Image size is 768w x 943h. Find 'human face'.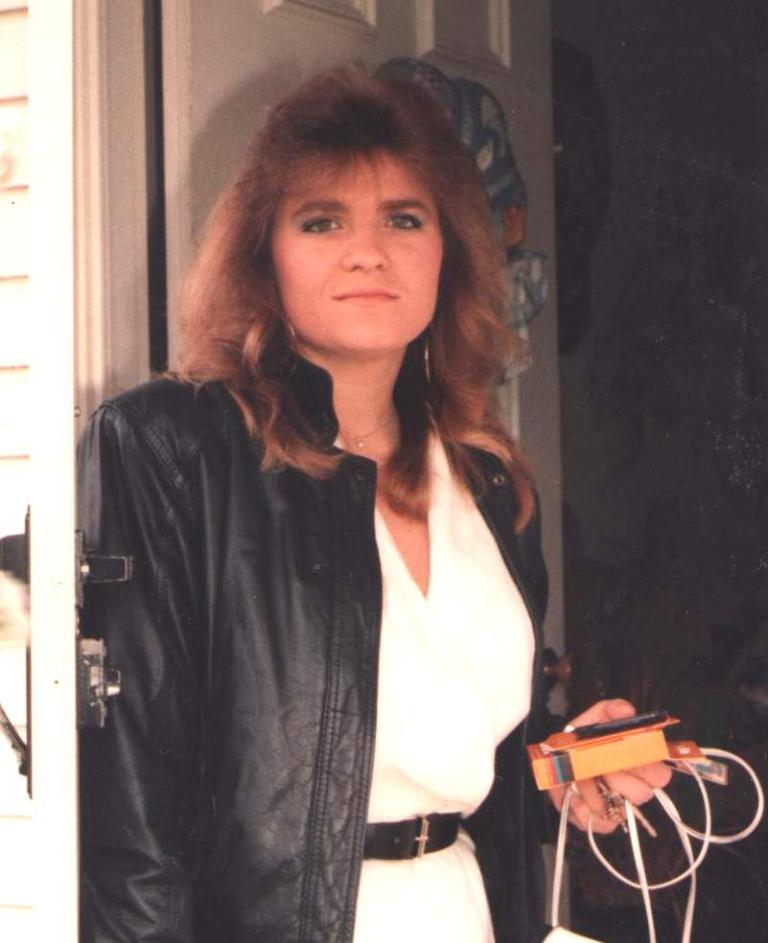
select_region(267, 136, 450, 356).
